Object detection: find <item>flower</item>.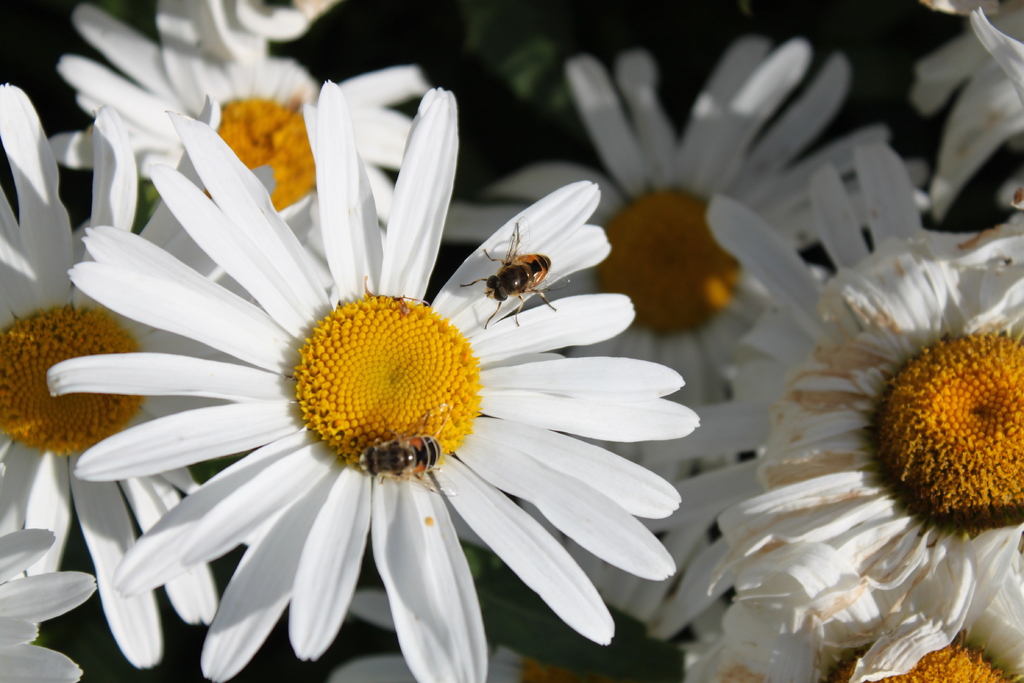
x1=438, y1=42, x2=929, y2=497.
